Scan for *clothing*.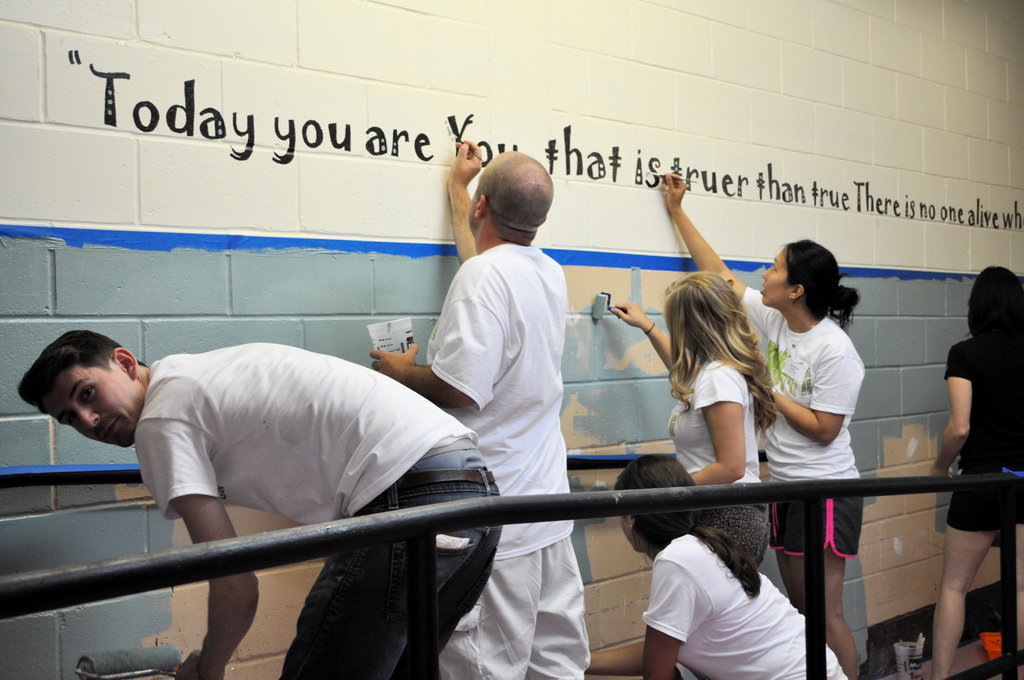
Scan result: {"left": 278, "top": 464, "right": 503, "bottom": 679}.
